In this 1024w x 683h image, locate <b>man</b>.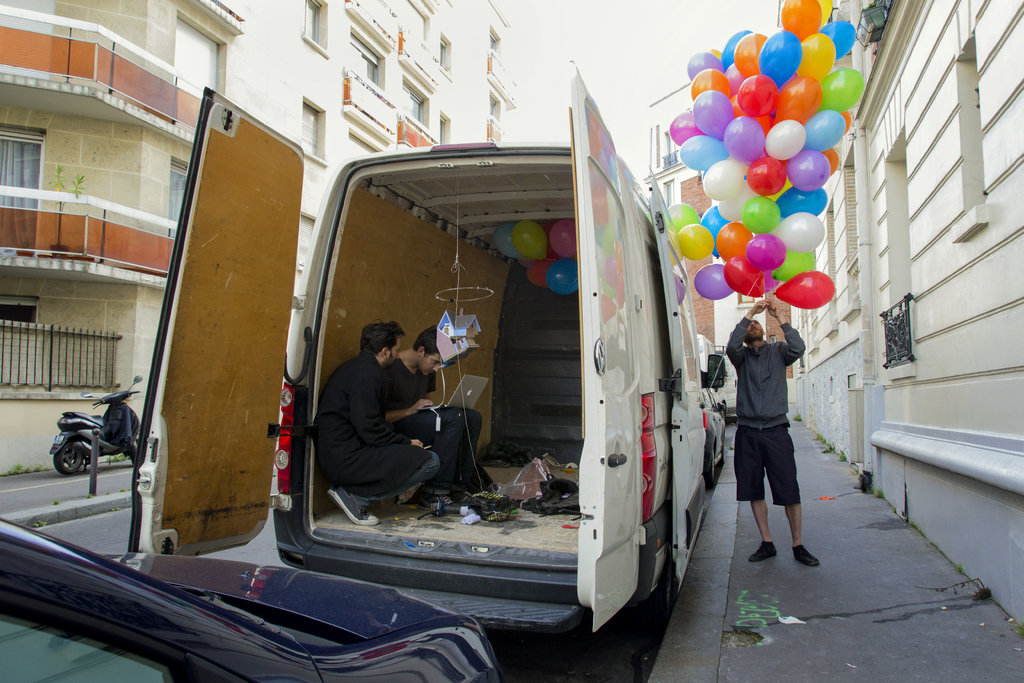
Bounding box: <region>397, 331, 505, 506</region>.
